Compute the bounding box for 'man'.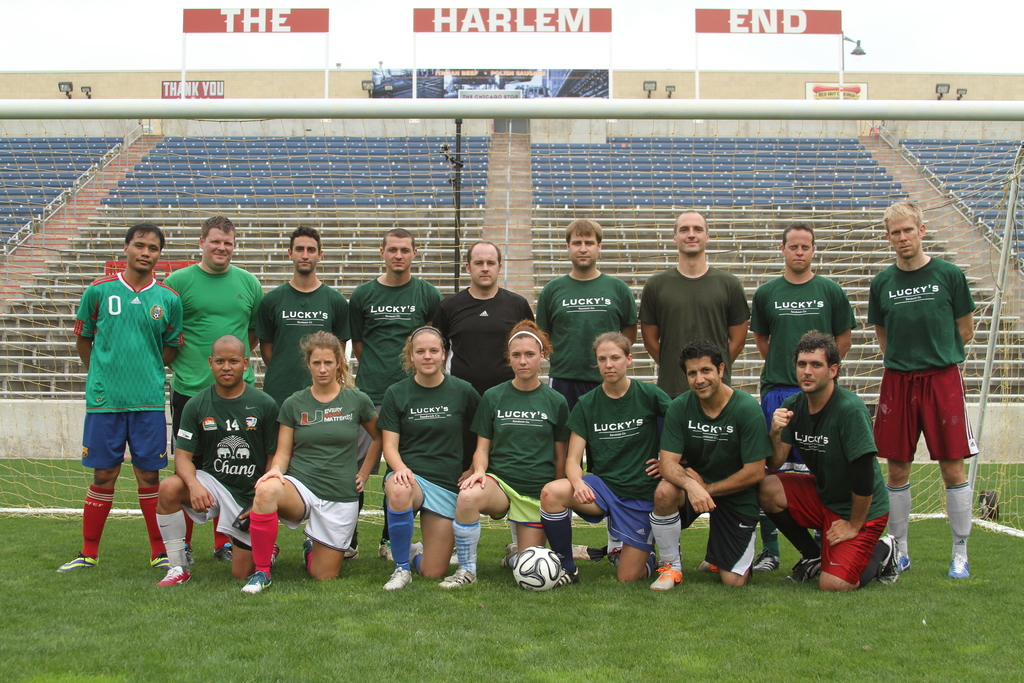
l=157, t=333, r=279, b=588.
